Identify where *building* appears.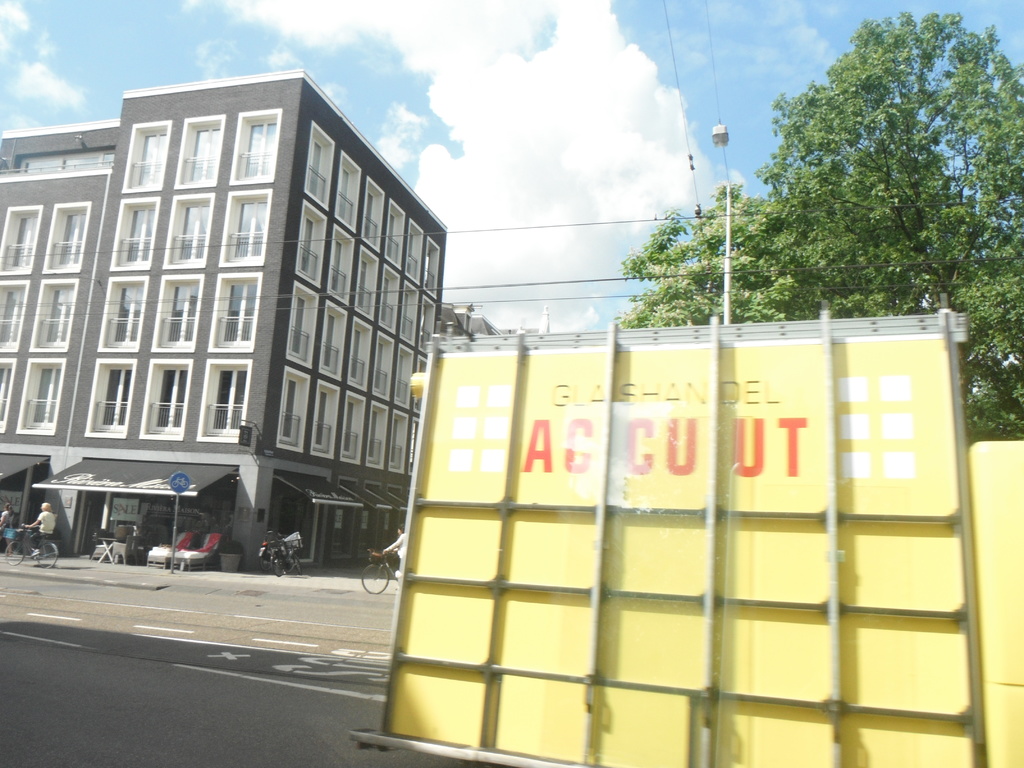
Appears at box(0, 69, 518, 580).
